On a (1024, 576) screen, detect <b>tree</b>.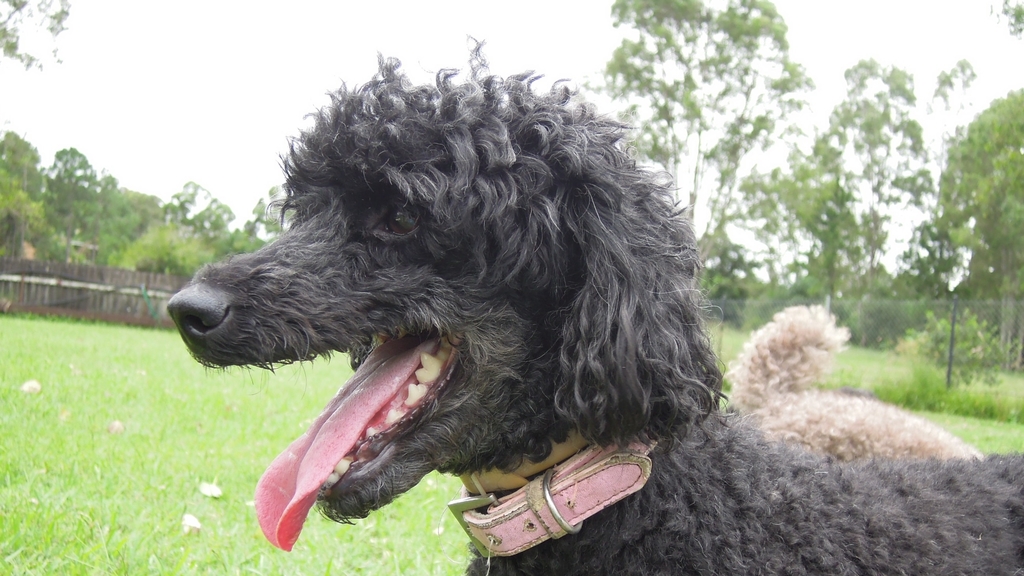
<box>589,1,1020,293</box>.
